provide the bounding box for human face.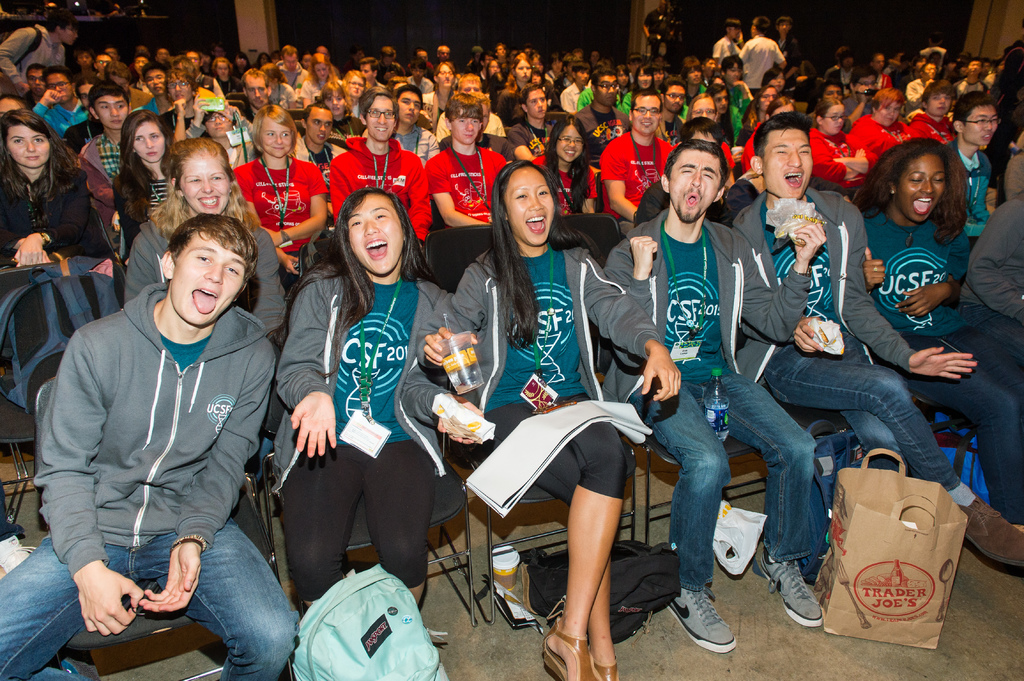
x1=822, y1=104, x2=845, y2=135.
